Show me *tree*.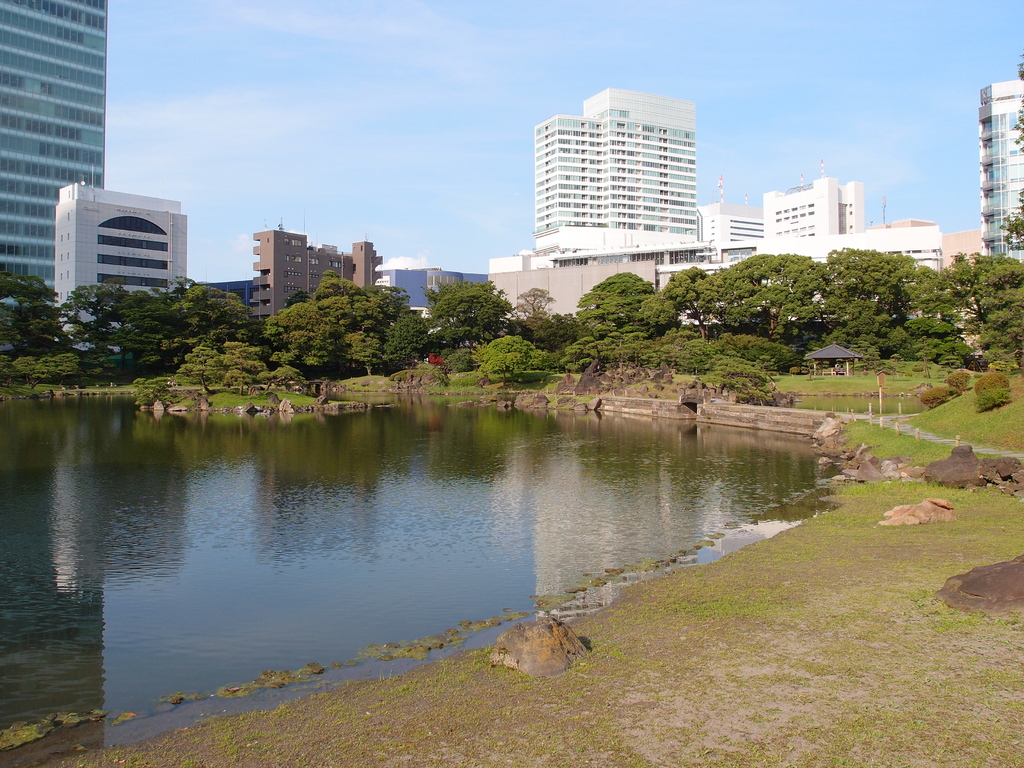
*tree* is here: 0:271:60:360.
